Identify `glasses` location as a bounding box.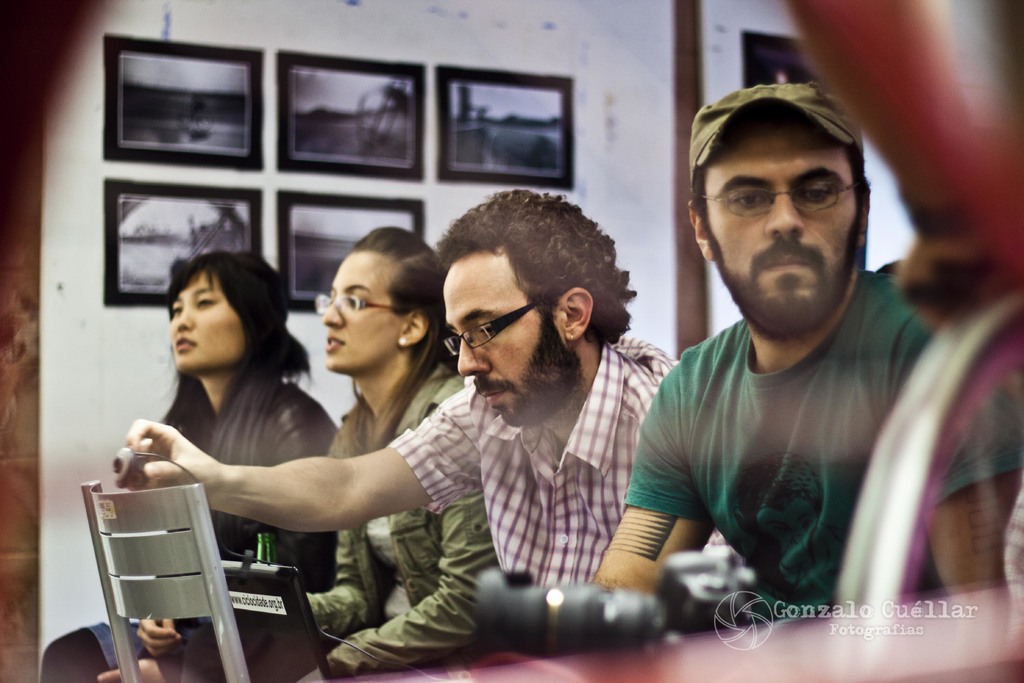
Rect(319, 292, 413, 320).
